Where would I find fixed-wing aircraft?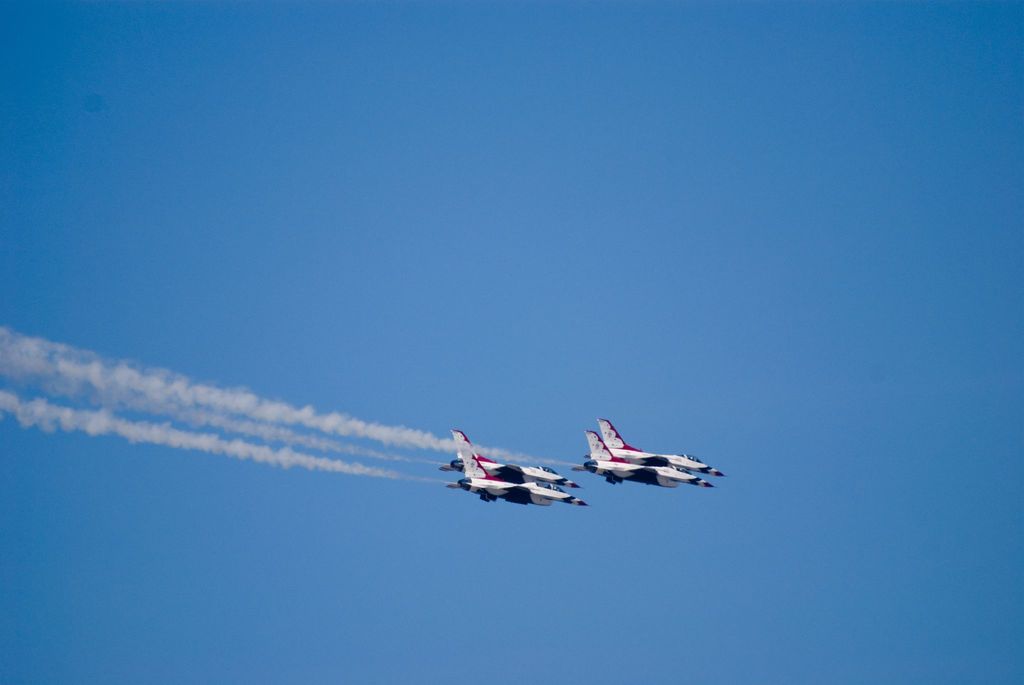
At pyautogui.locateOnScreen(595, 417, 719, 477).
